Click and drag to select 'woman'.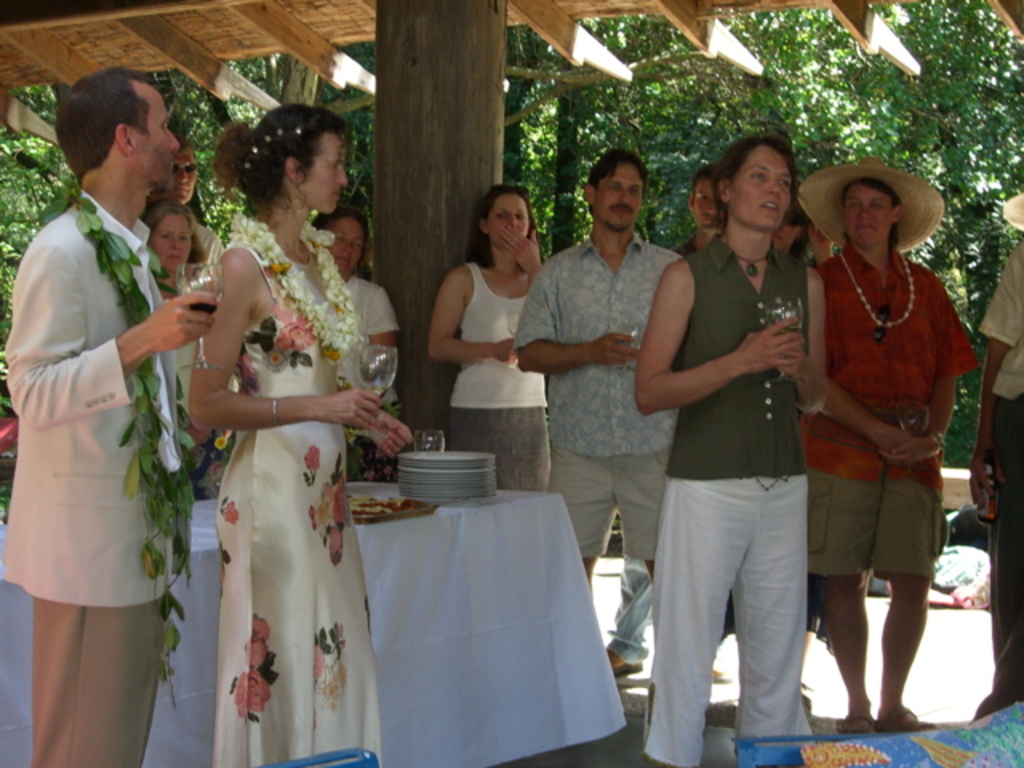
Selection: pyautogui.locateOnScreen(163, 117, 390, 744).
